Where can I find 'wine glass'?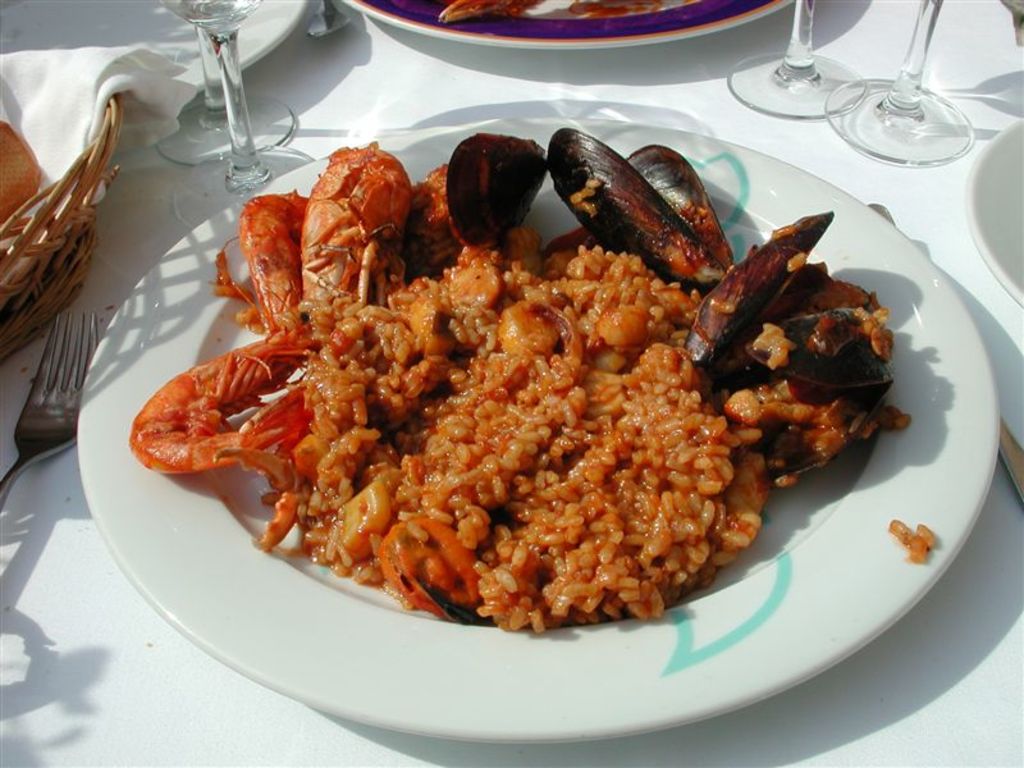
You can find it at bbox=[827, 1, 974, 163].
